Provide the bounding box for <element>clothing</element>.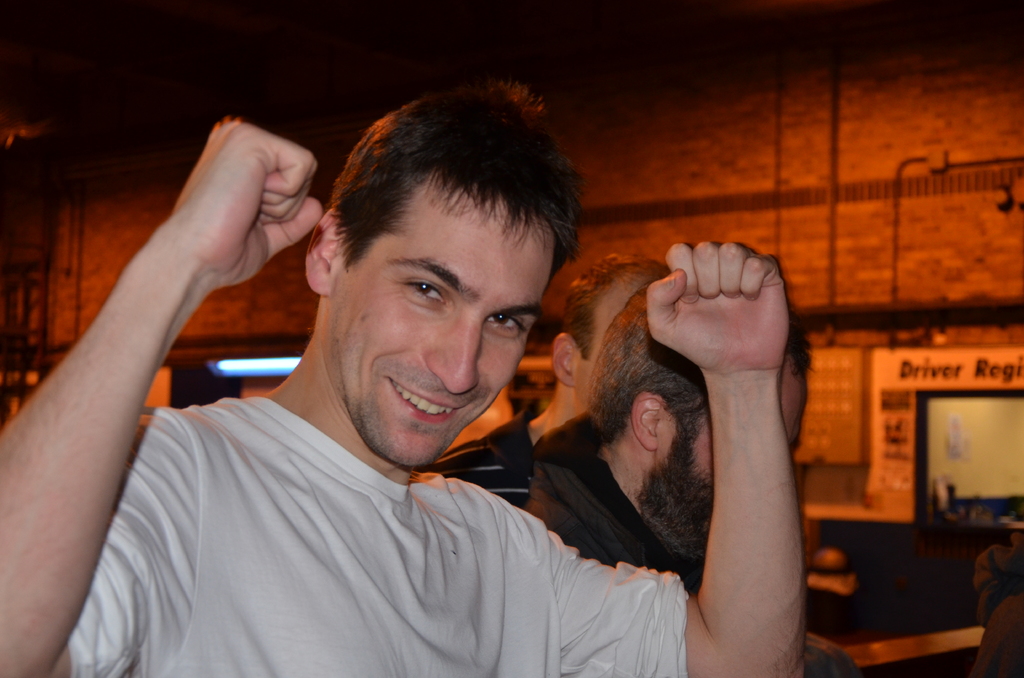
23, 344, 688, 666.
